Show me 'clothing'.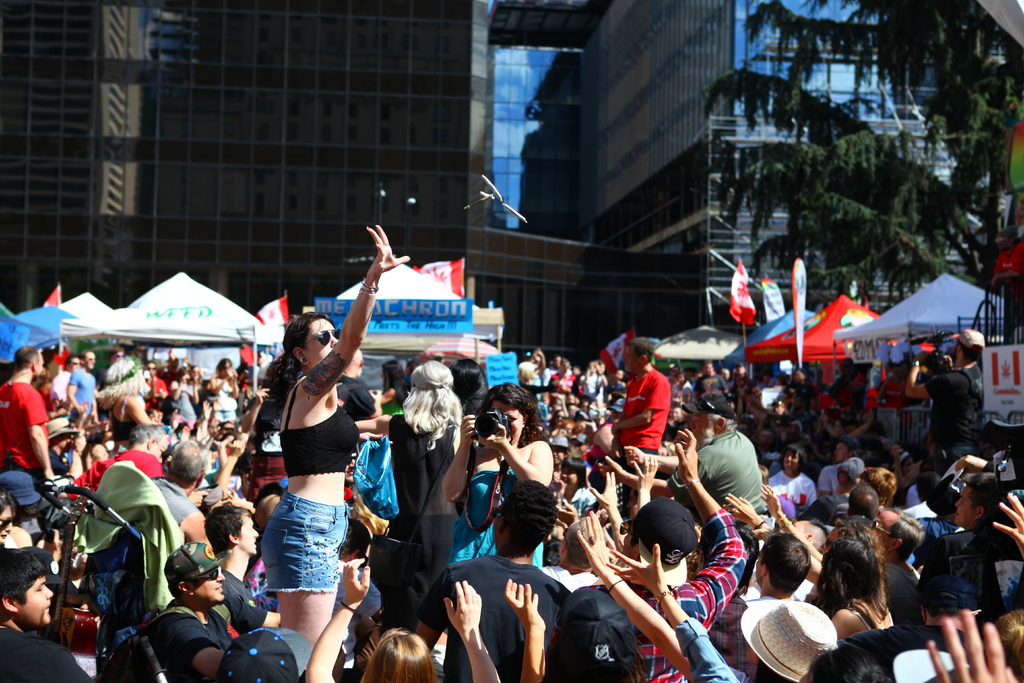
'clothing' is here: (766, 468, 822, 520).
